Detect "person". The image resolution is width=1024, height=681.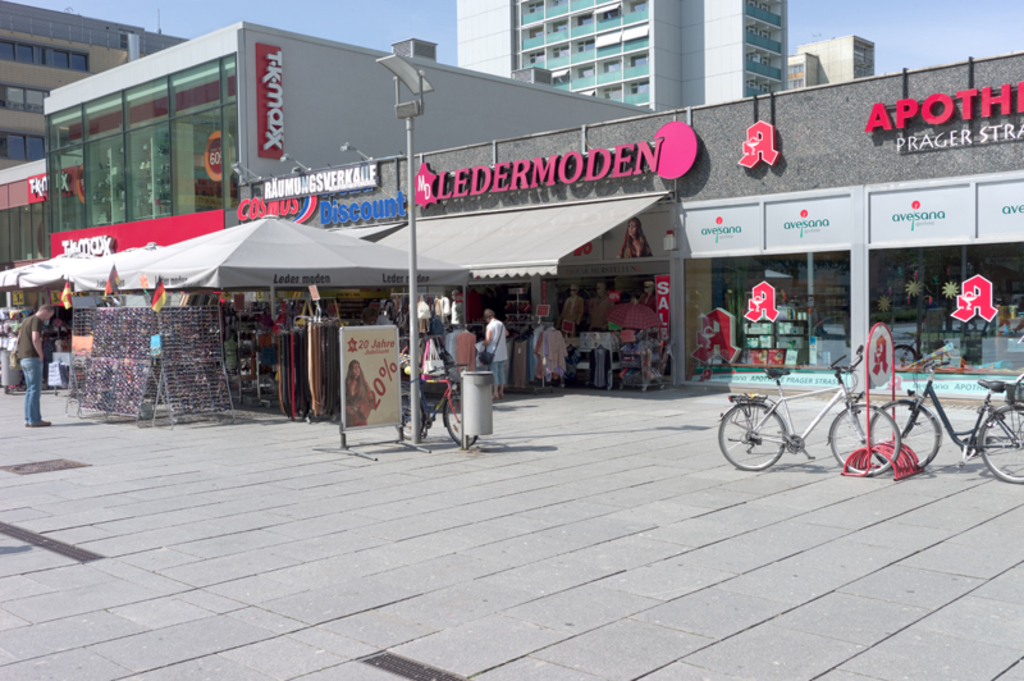
<box>639,280,657,314</box>.
